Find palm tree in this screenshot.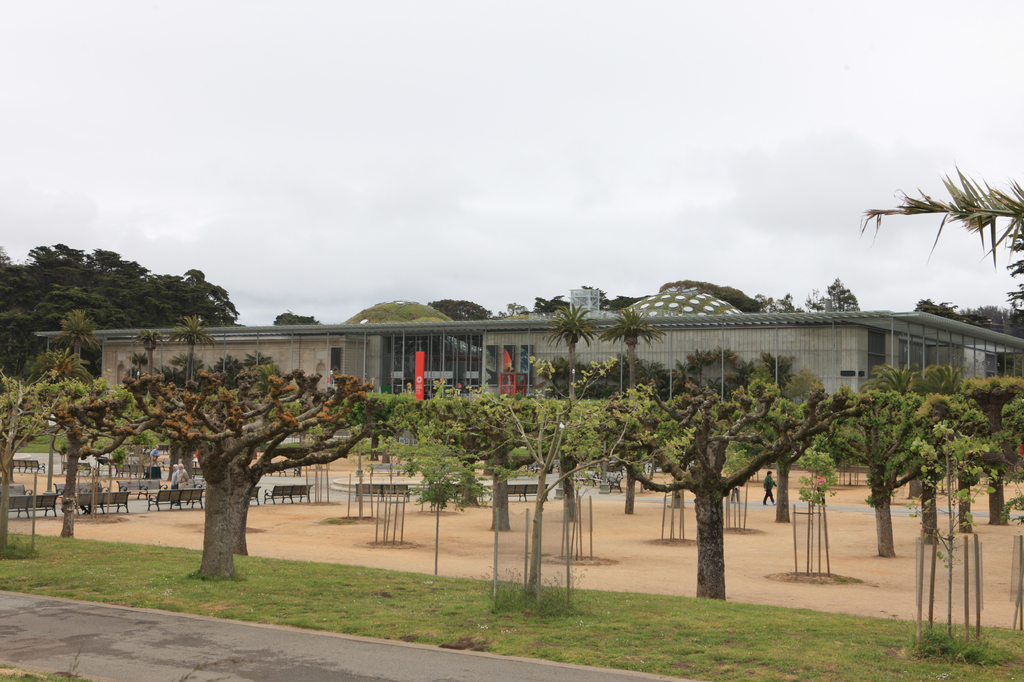
The bounding box for palm tree is <box>614,291,660,417</box>.
